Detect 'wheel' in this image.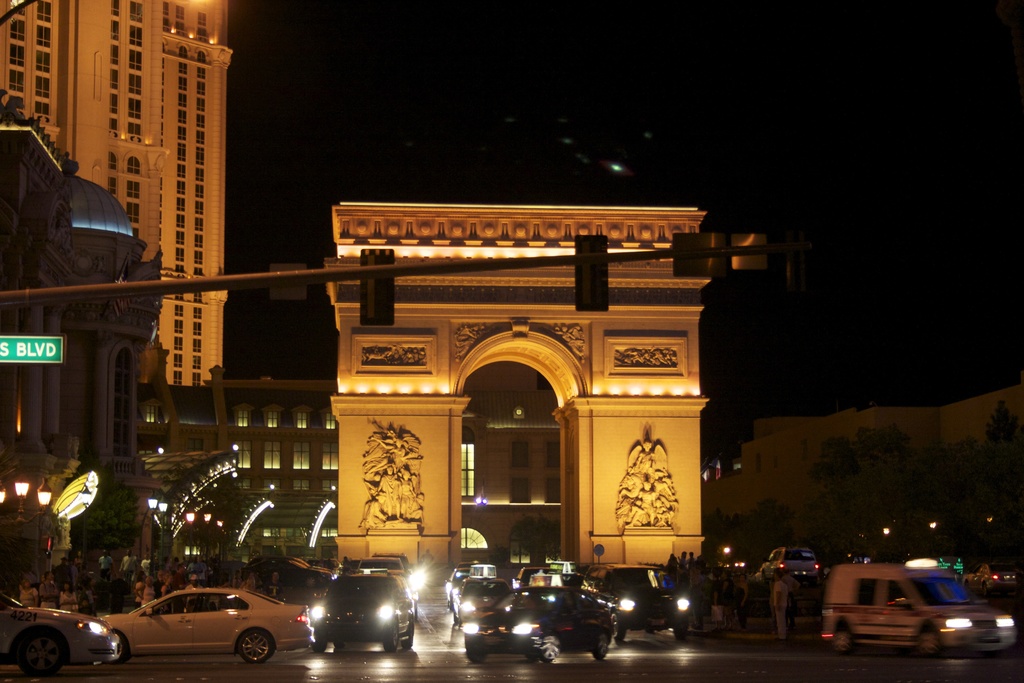
Detection: rect(382, 618, 403, 654).
